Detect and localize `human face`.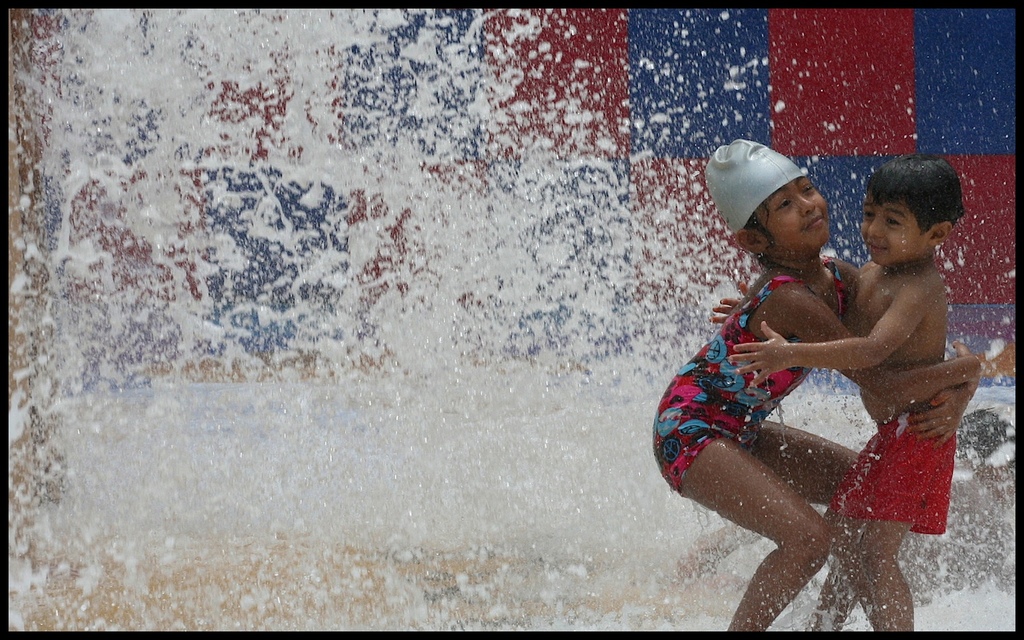
Localized at rect(748, 169, 833, 250).
